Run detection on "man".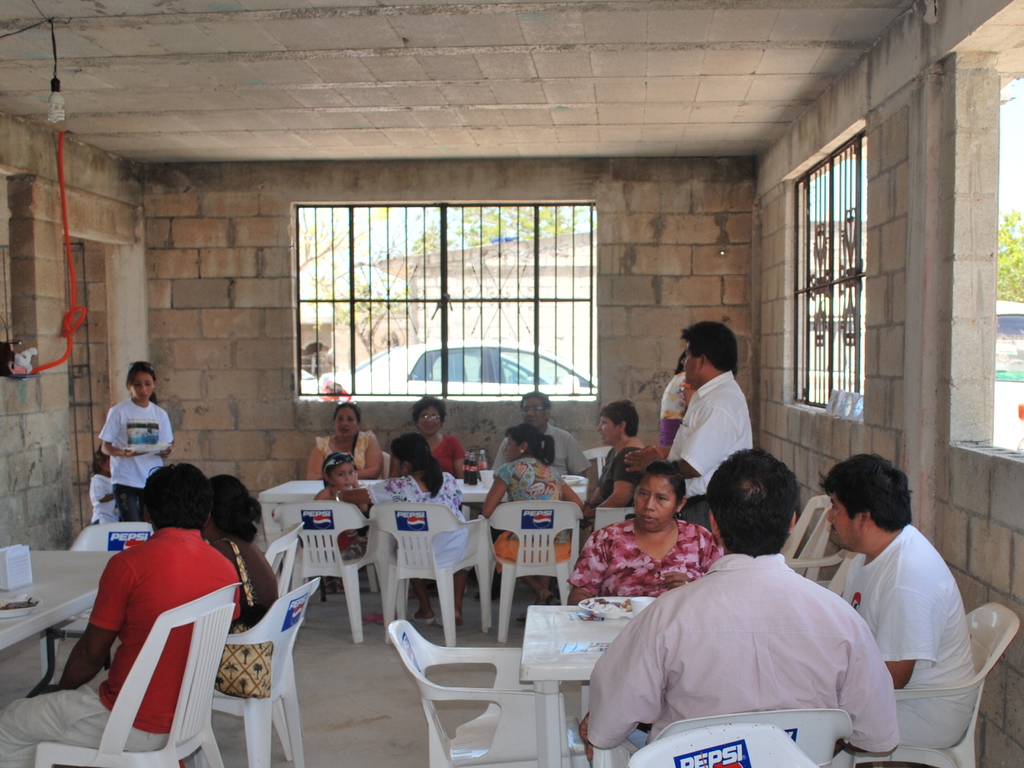
Result: <region>826, 452, 984, 743</region>.
